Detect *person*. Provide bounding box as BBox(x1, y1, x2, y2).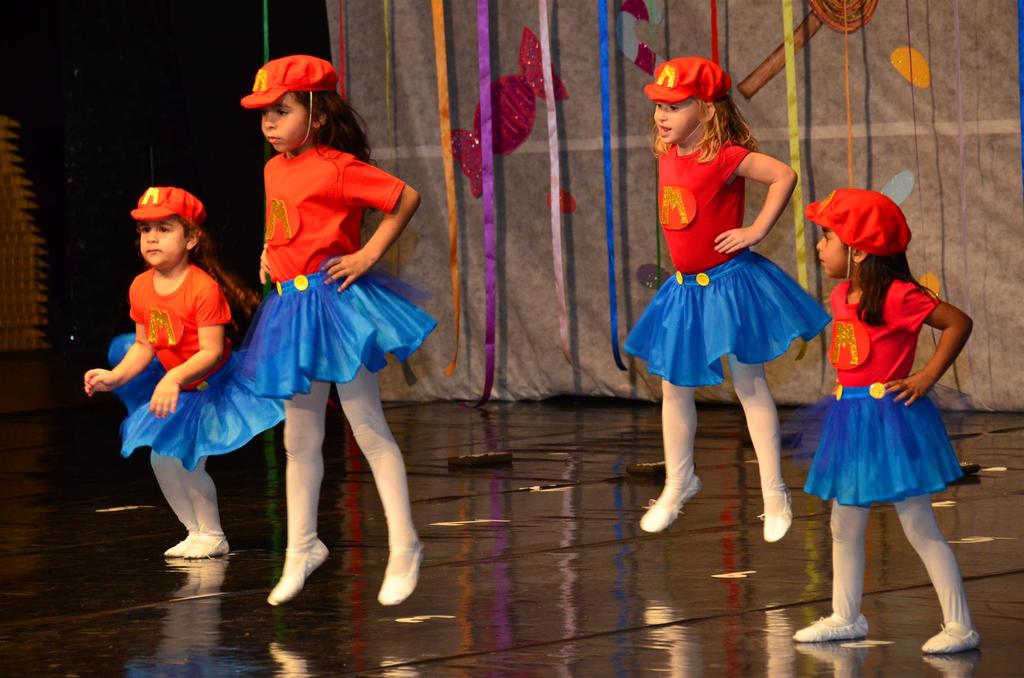
BBox(98, 165, 252, 578).
